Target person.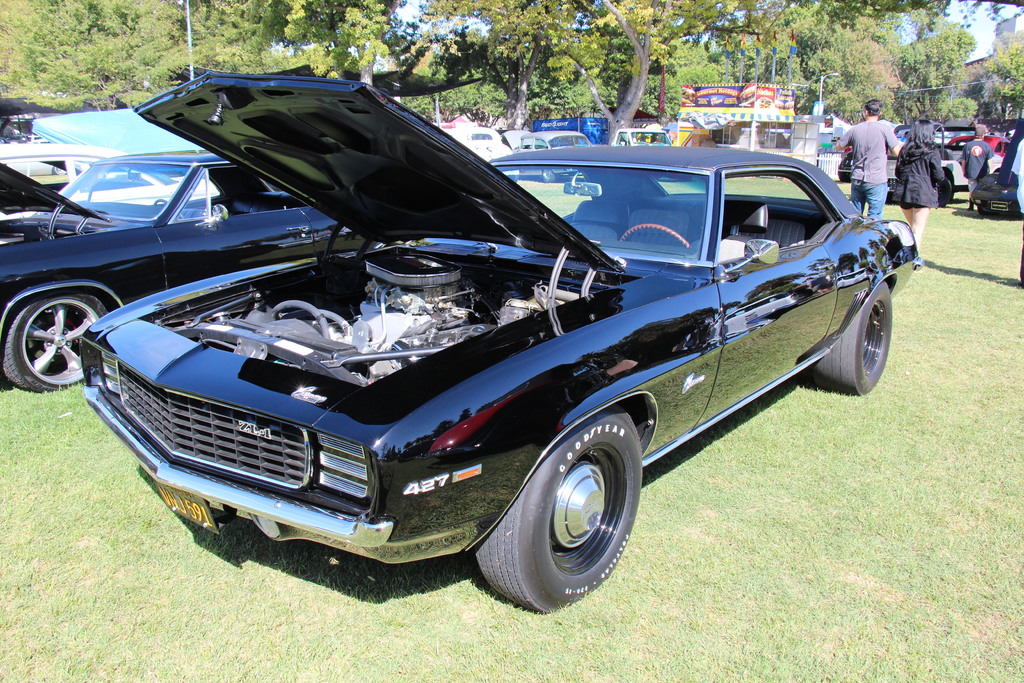
Target region: [963,124,991,202].
